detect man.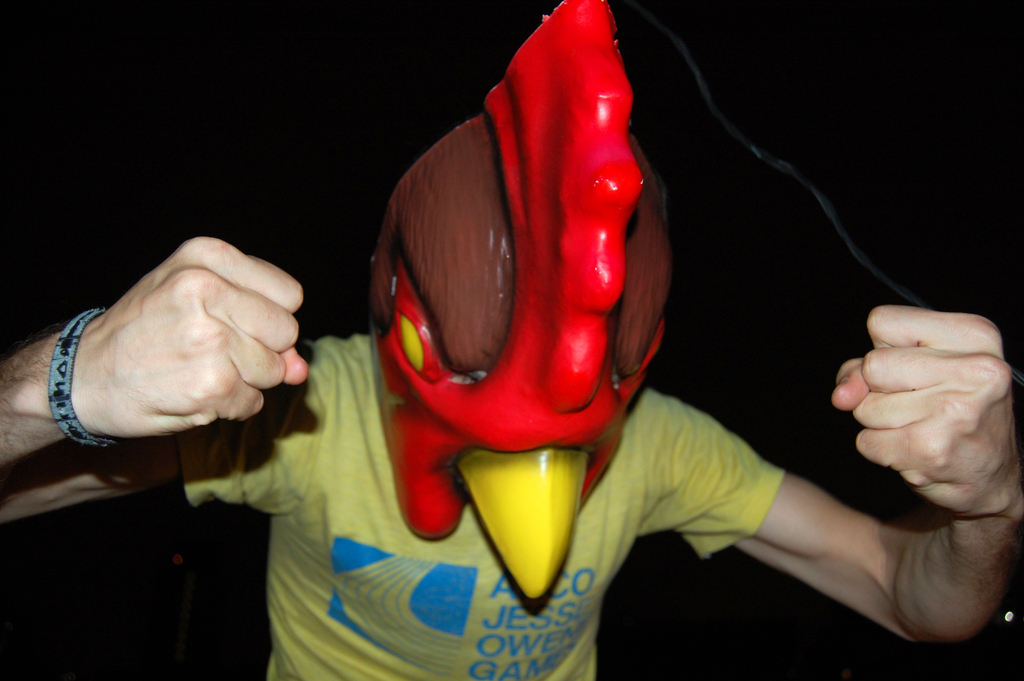
Detected at select_region(0, 0, 1023, 680).
